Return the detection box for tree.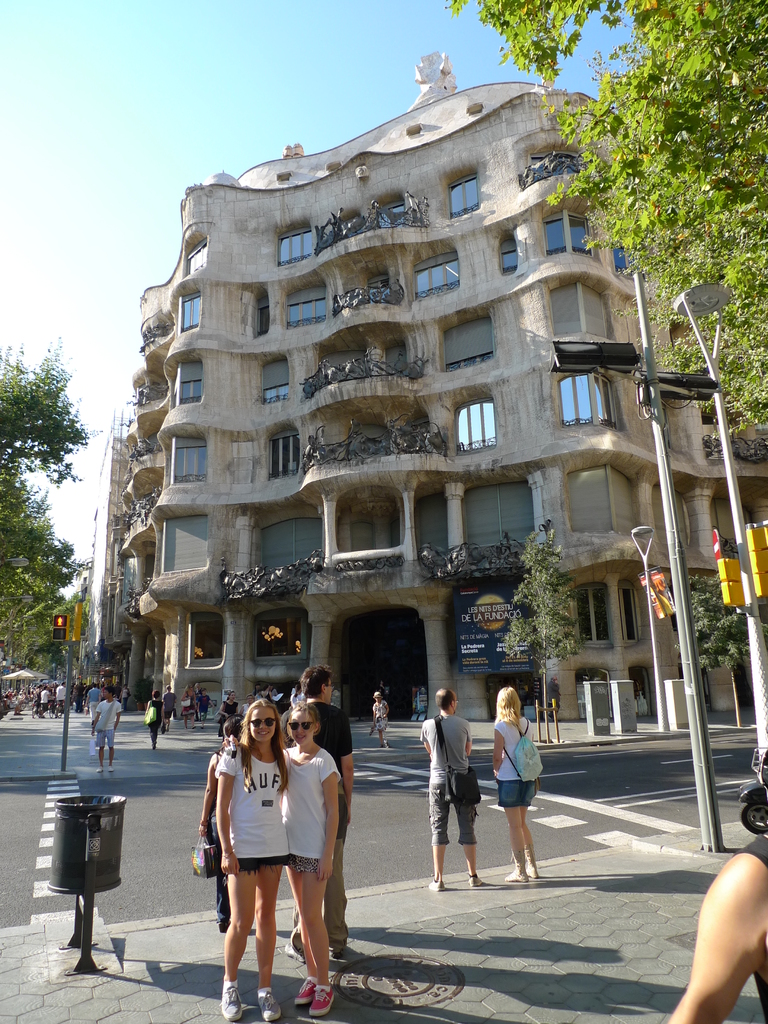
BBox(506, 533, 568, 753).
